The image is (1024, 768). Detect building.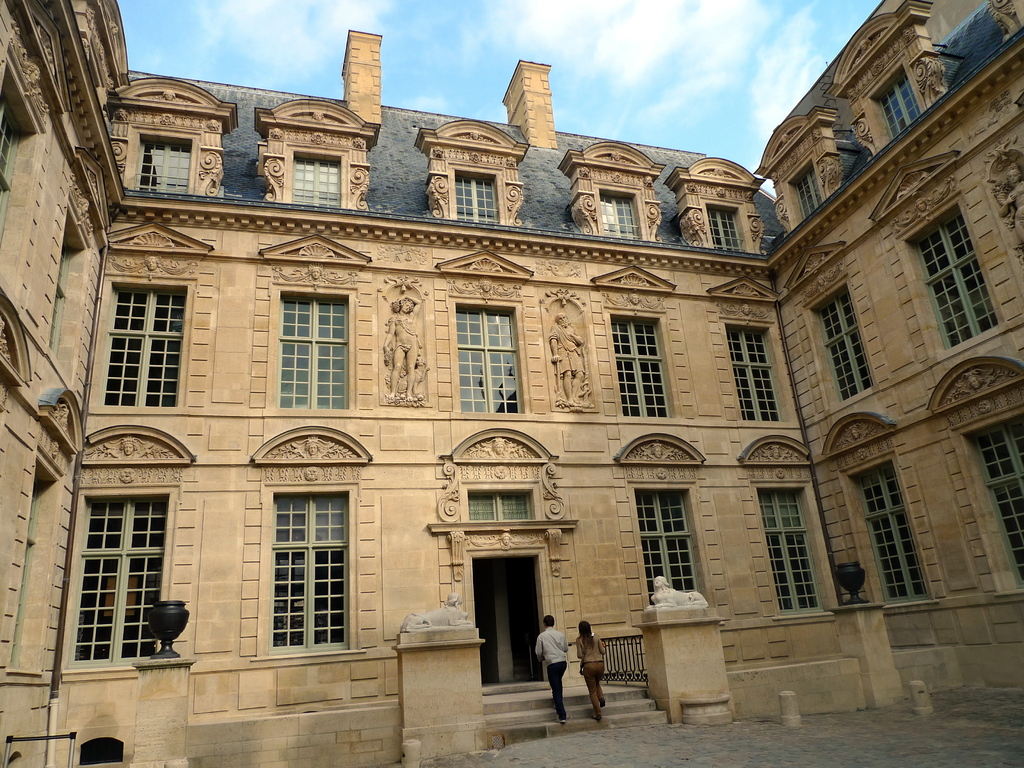
Detection: [0, 0, 1023, 766].
